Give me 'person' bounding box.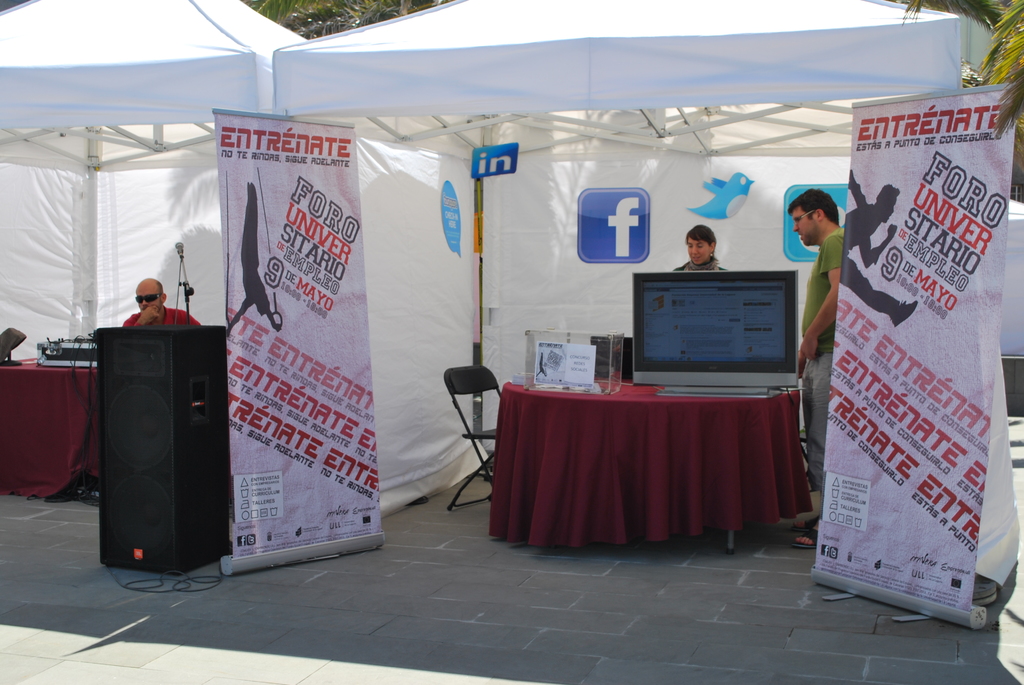
[828,171,931,328].
